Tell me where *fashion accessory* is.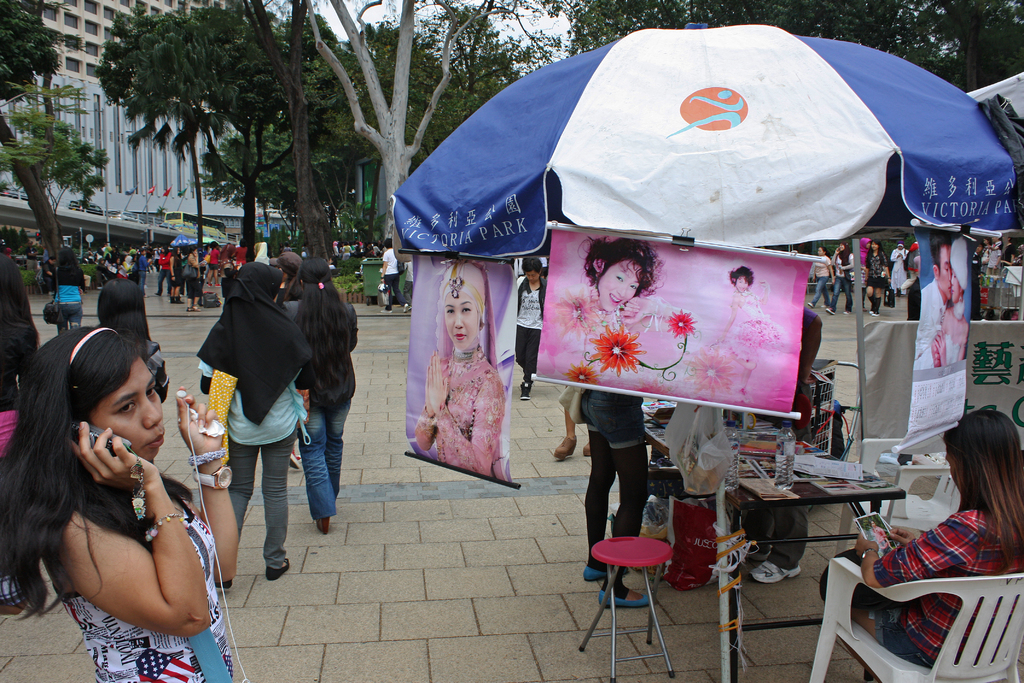
*fashion accessory* is at region(886, 280, 895, 308).
